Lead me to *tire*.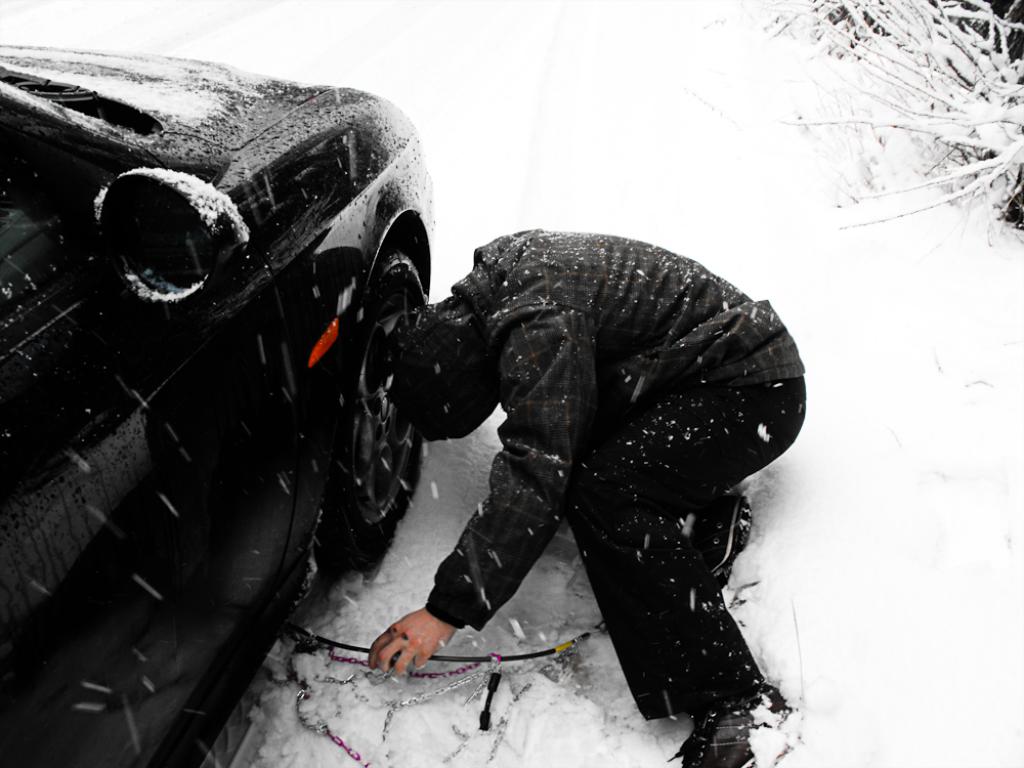
Lead to box=[330, 239, 437, 562].
